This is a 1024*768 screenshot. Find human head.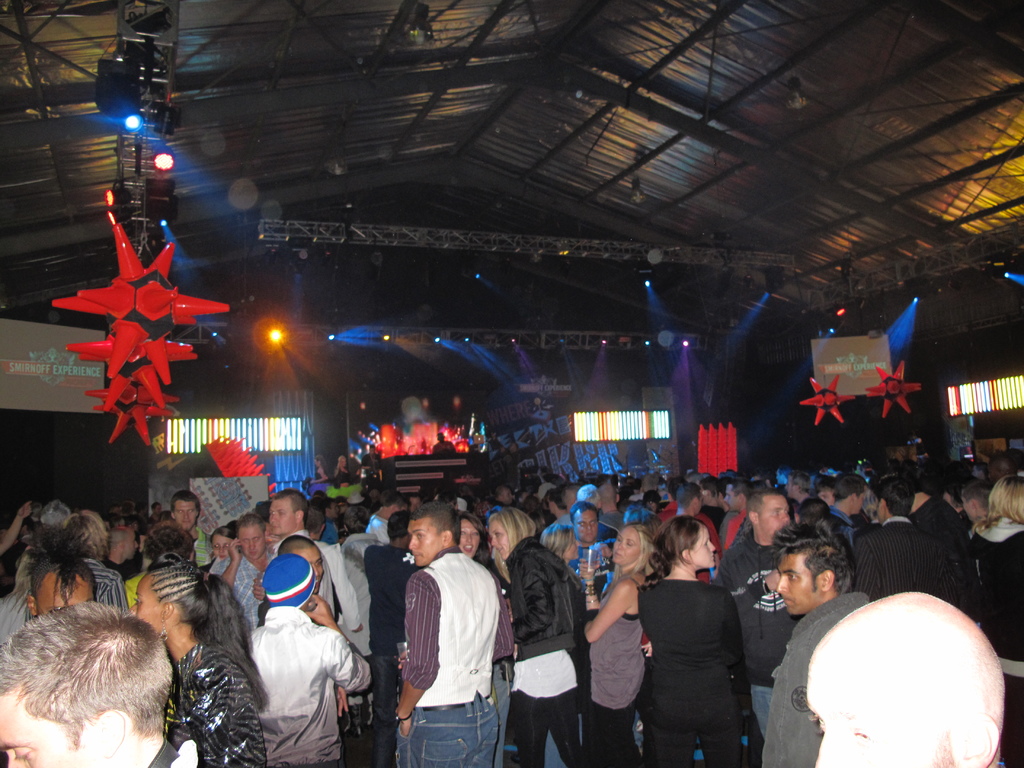
Bounding box: [x1=261, y1=556, x2=322, y2=615].
